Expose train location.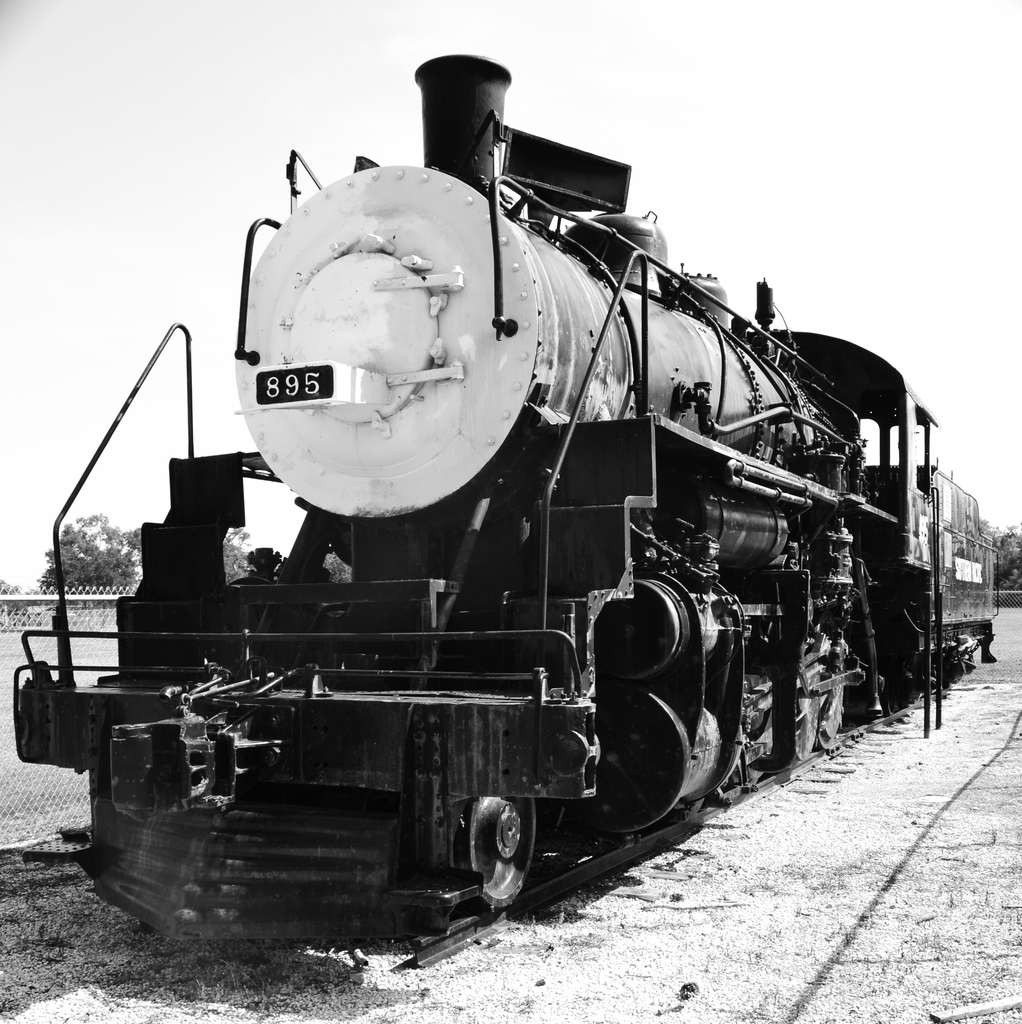
Exposed at {"x1": 13, "y1": 56, "x2": 997, "y2": 961}.
